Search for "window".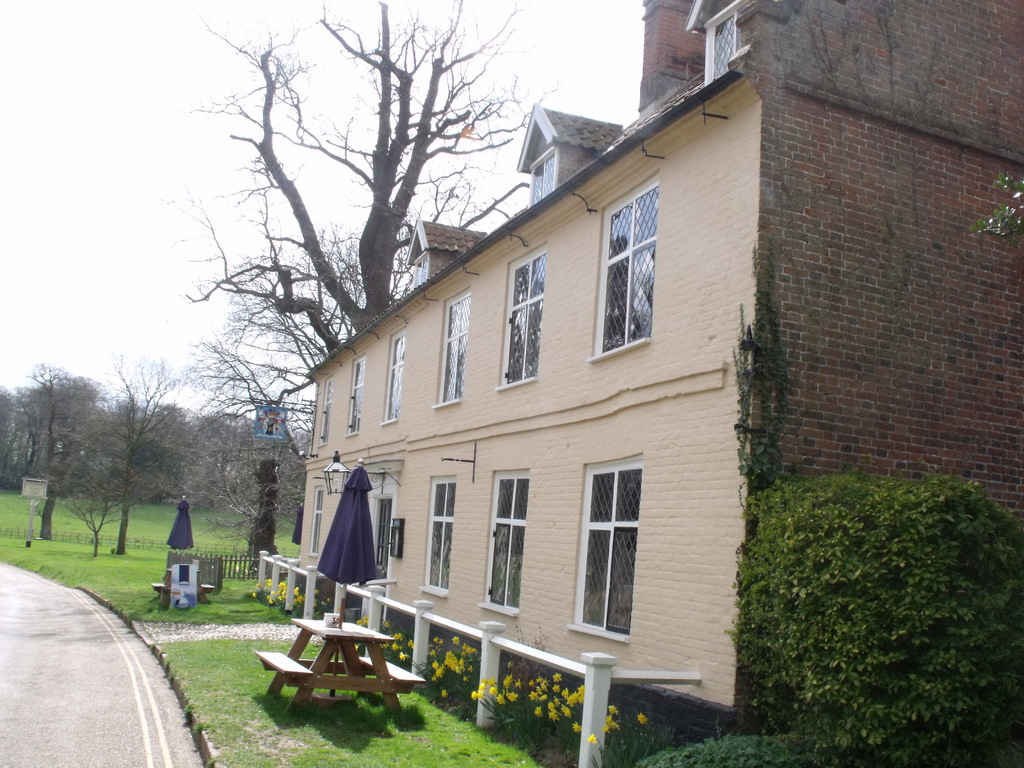
Found at [307,484,322,554].
